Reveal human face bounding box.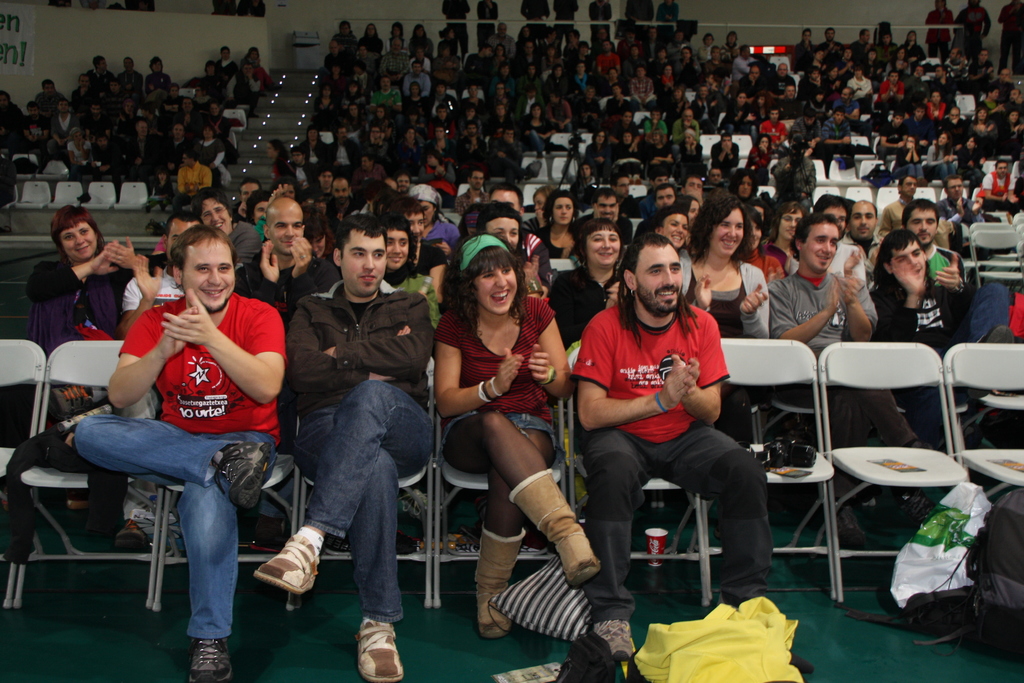
Revealed: {"left": 594, "top": 132, "right": 605, "bottom": 144}.
